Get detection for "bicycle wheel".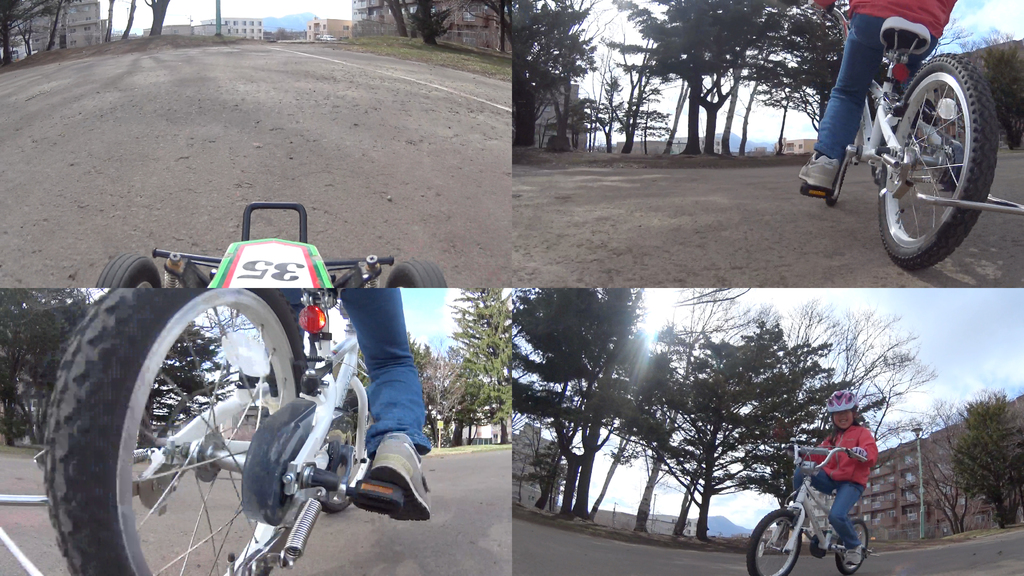
Detection: select_region(834, 513, 868, 573).
